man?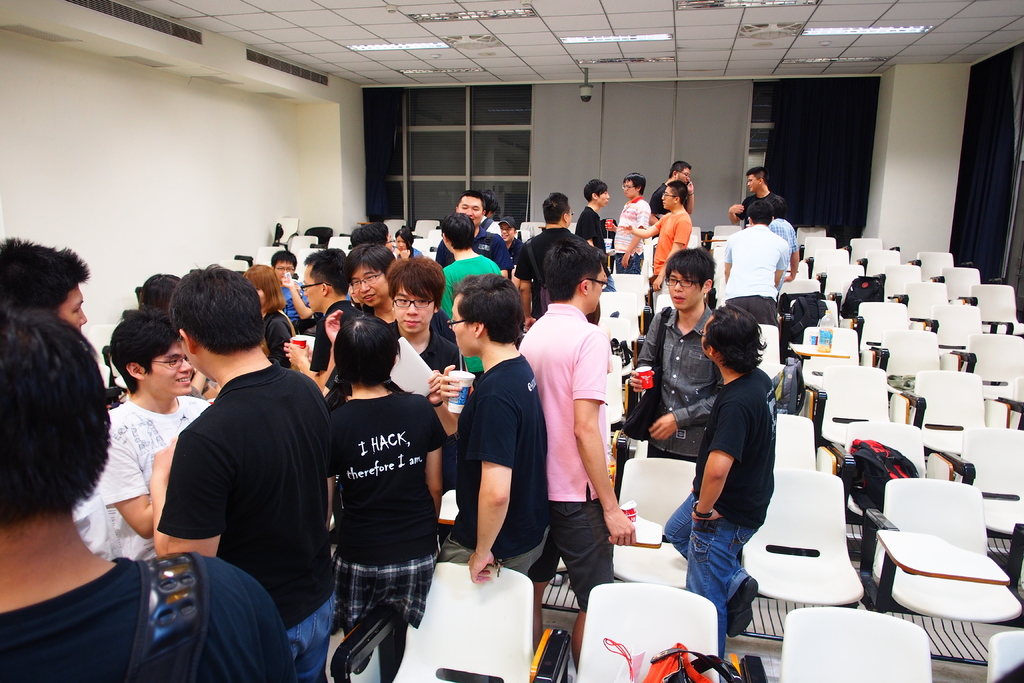
crop(728, 166, 787, 228)
